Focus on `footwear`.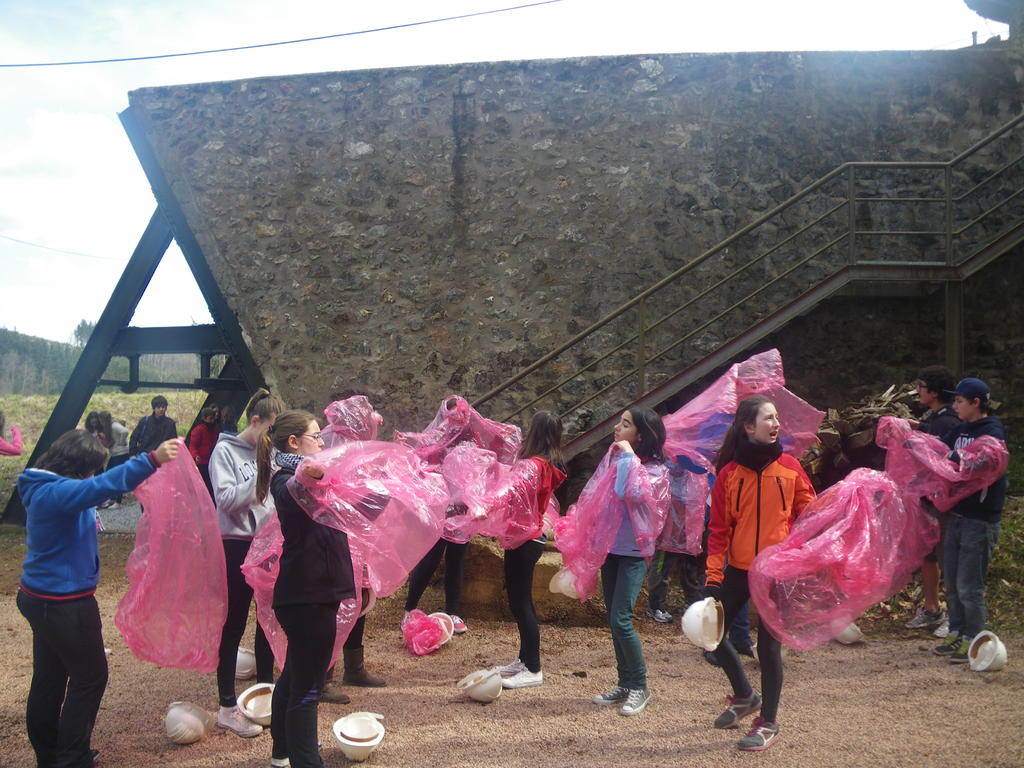
Focused at 720,644,785,753.
